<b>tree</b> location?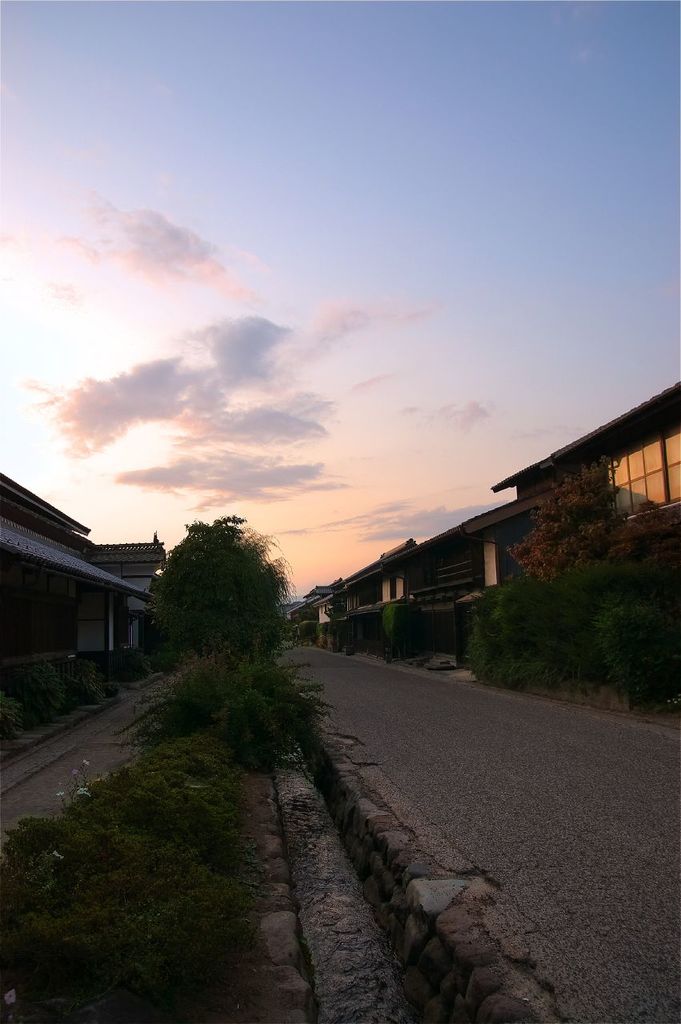
bbox=[586, 542, 680, 710]
